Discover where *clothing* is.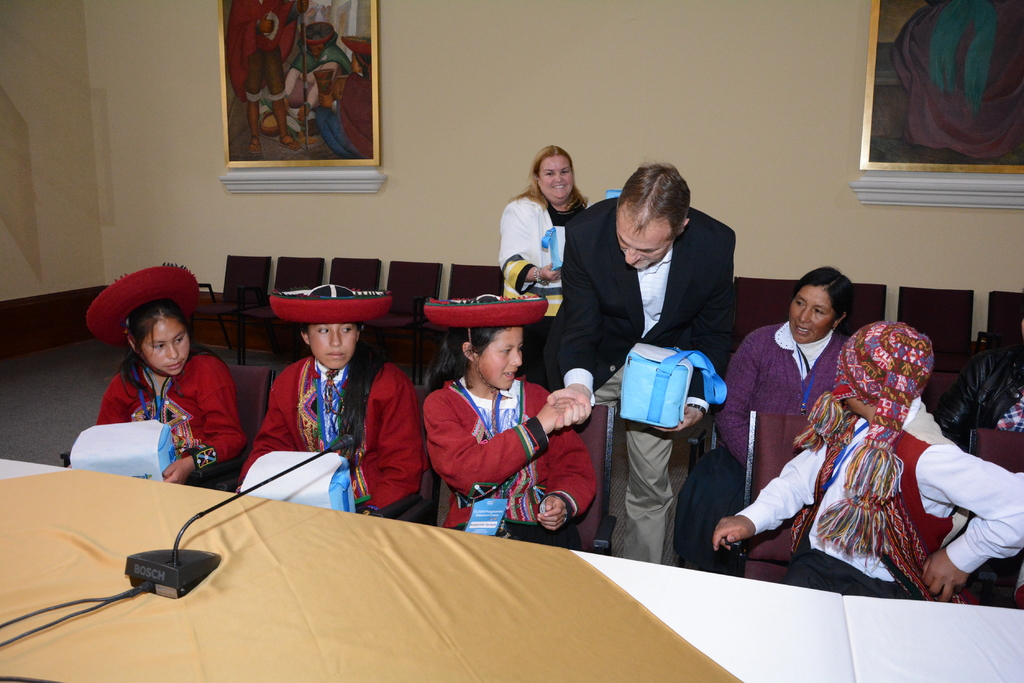
Discovered at select_region(96, 346, 244, 486).
